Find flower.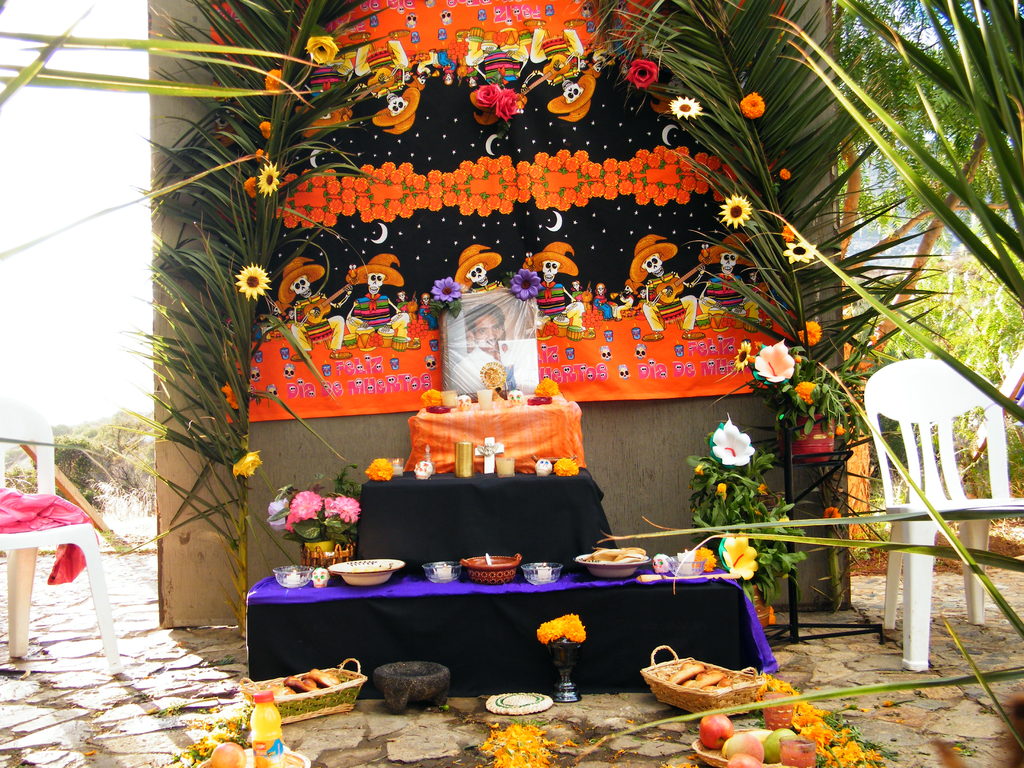
256, 160, 276, 201.
